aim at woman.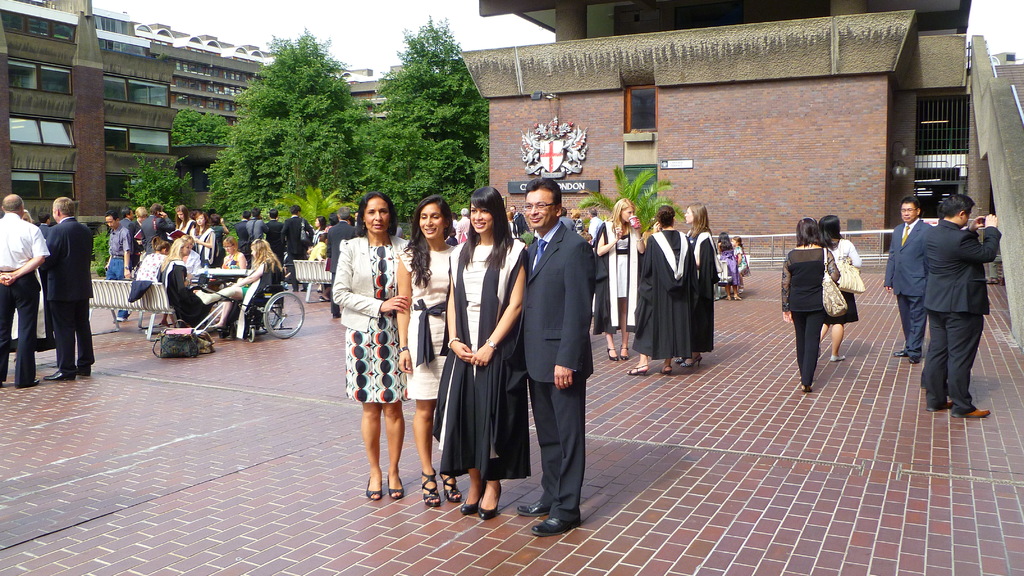
Aimed at x1=310, y1=216, x2=326, y2=243.
